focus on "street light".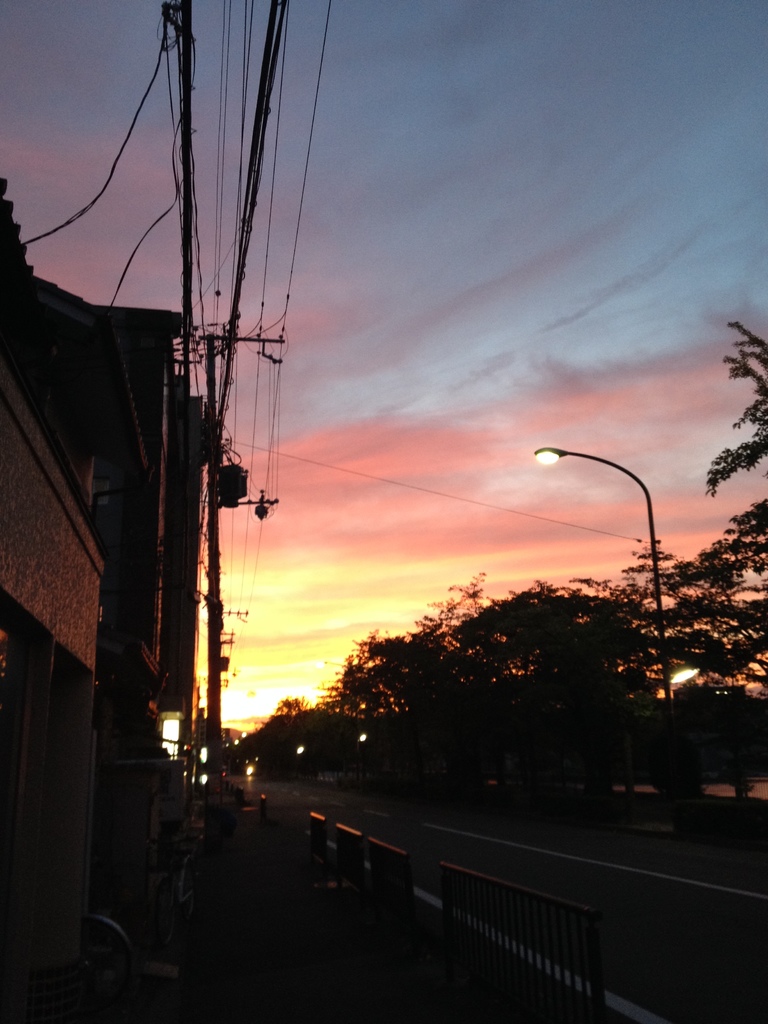
Focused at [left=541, top=458, right=665, bottom=688].
